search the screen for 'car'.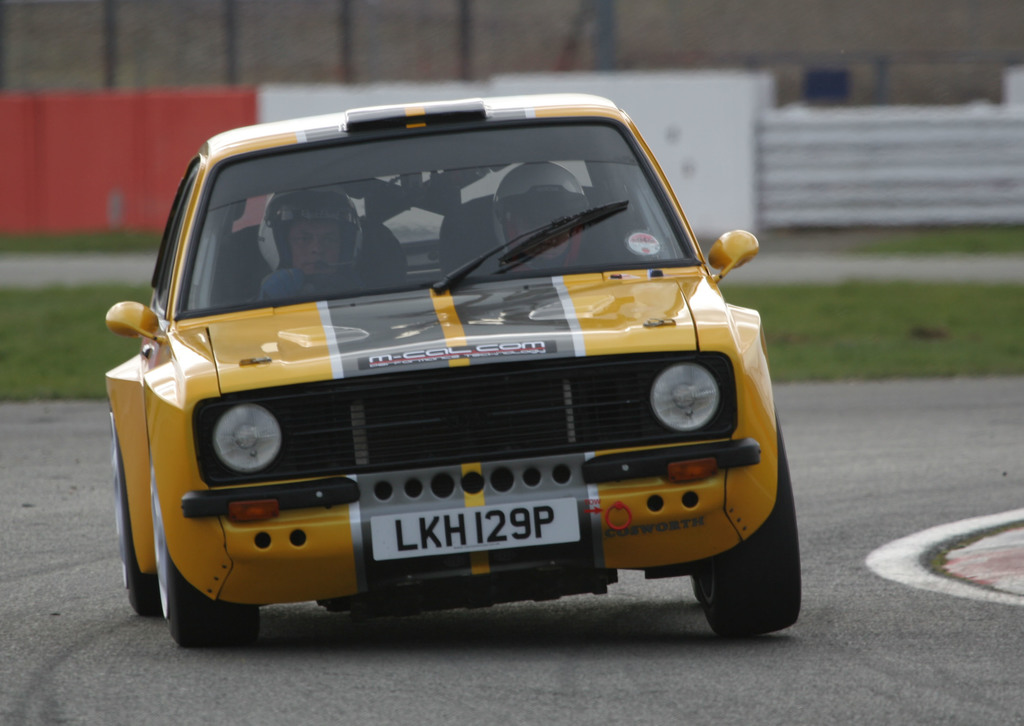
Found at Rect(104, 88, 801, 651).
